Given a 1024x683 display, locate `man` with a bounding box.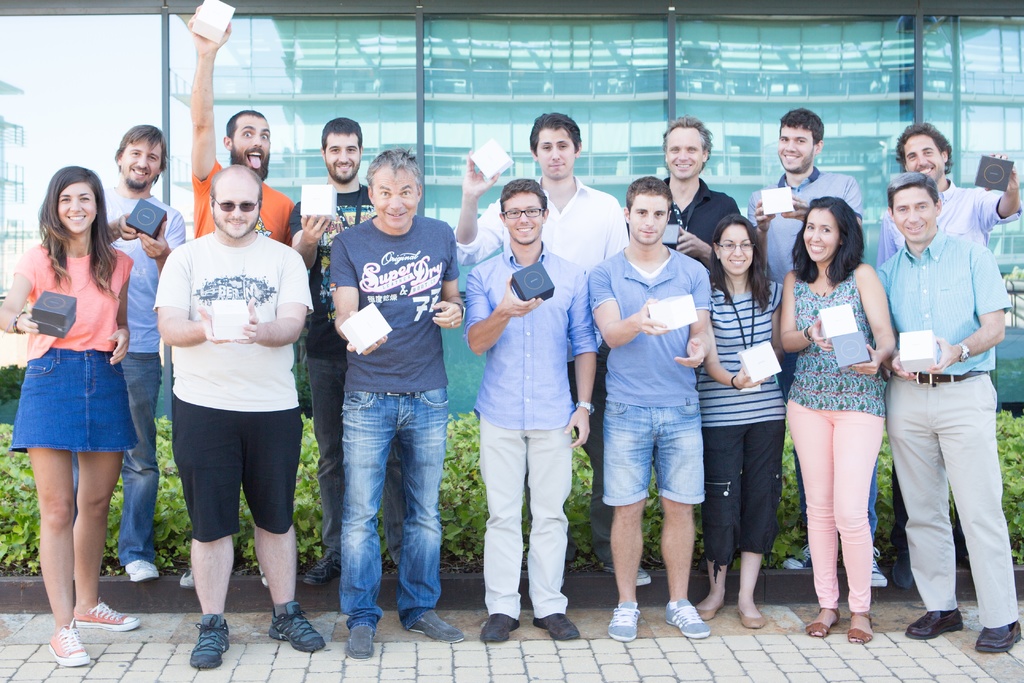
Located: <bbox>460, 179, 604, 645</bbox>.
